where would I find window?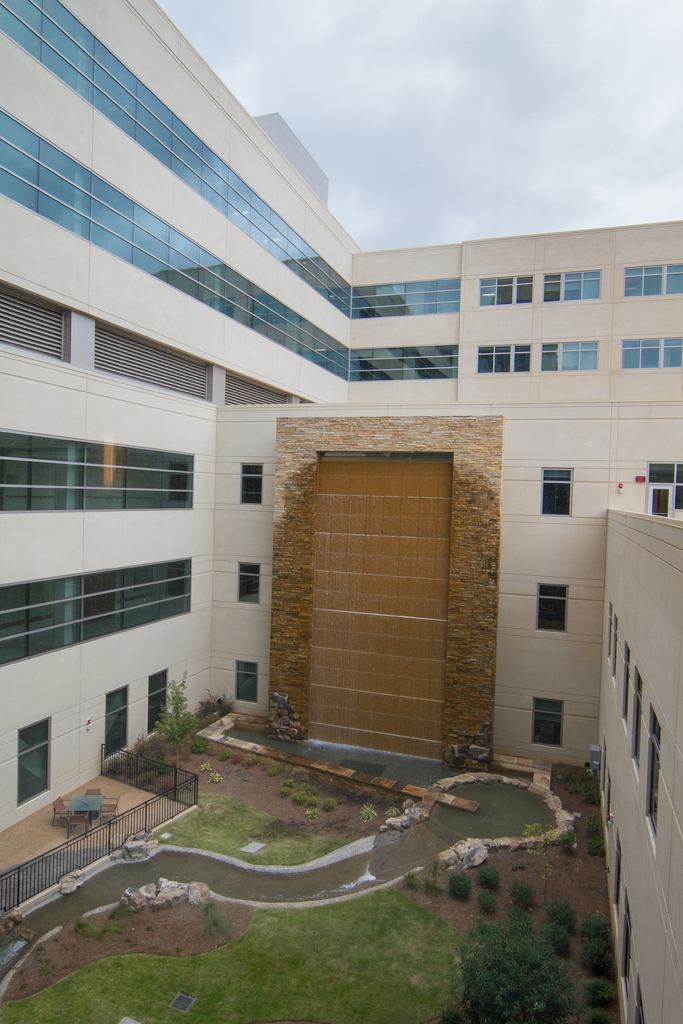
At (left=242, top=561, right=263, bottom=603).
